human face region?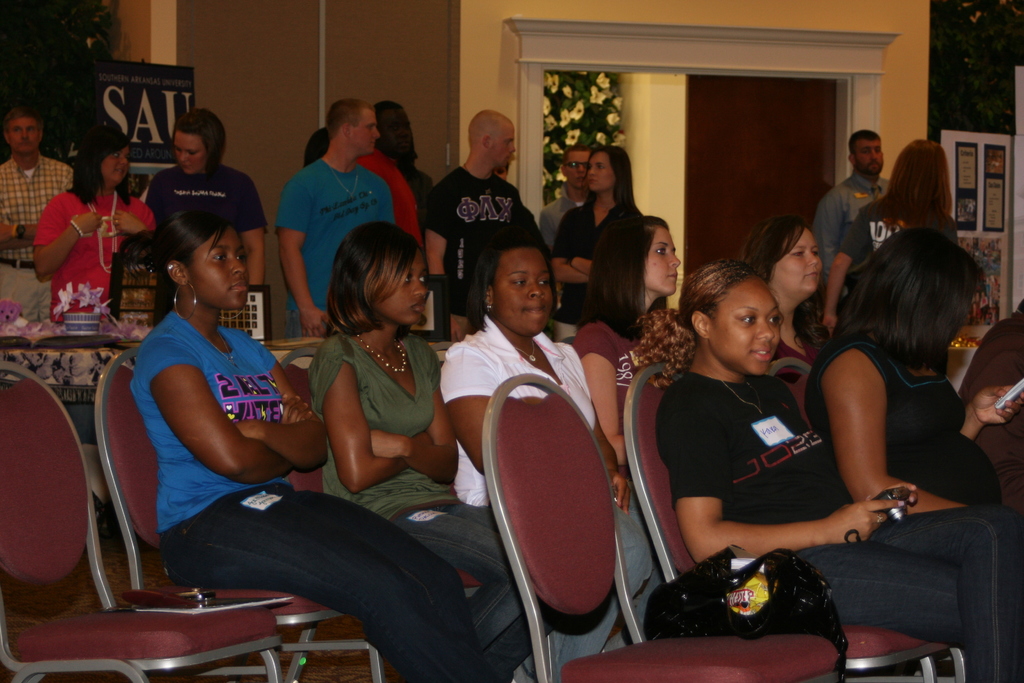
[643,227,680,297]
